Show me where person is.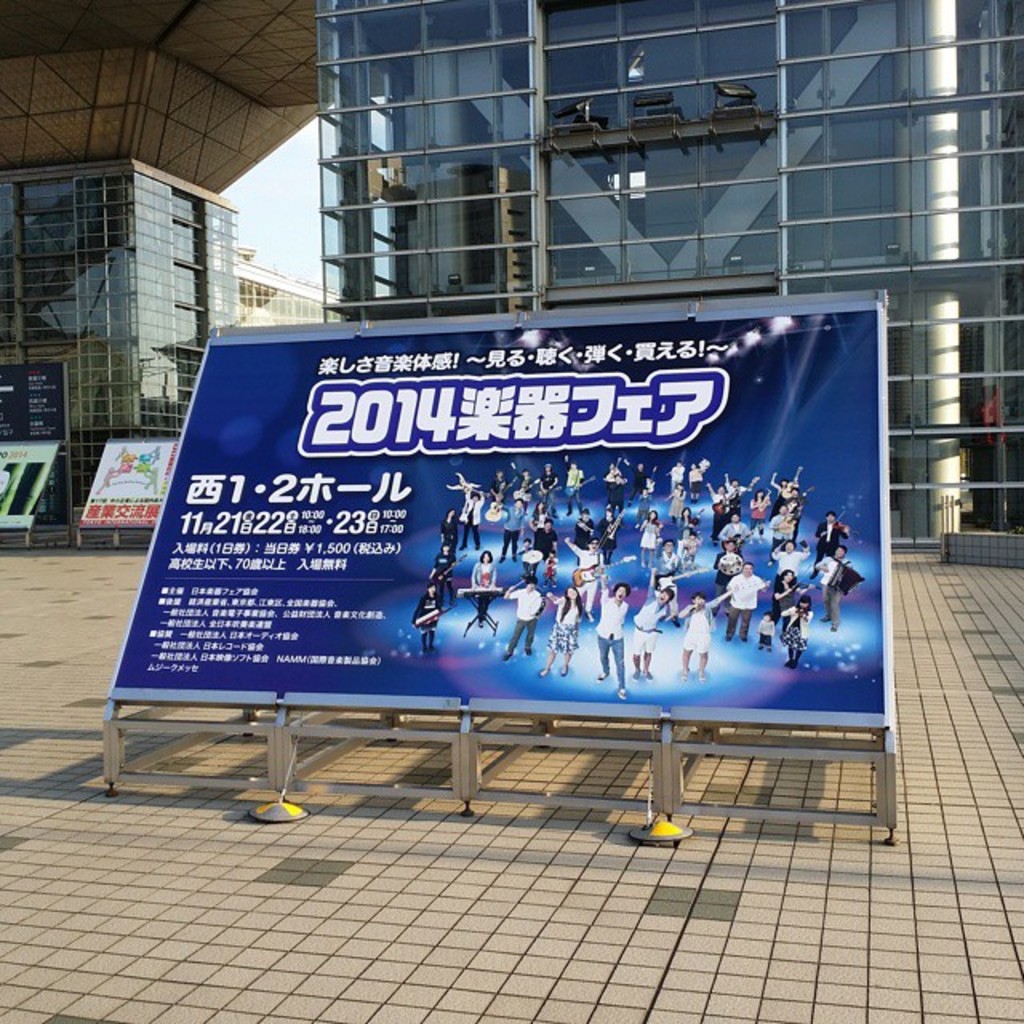
person is at x1=669 y1=586 x2=742 y2=683.
